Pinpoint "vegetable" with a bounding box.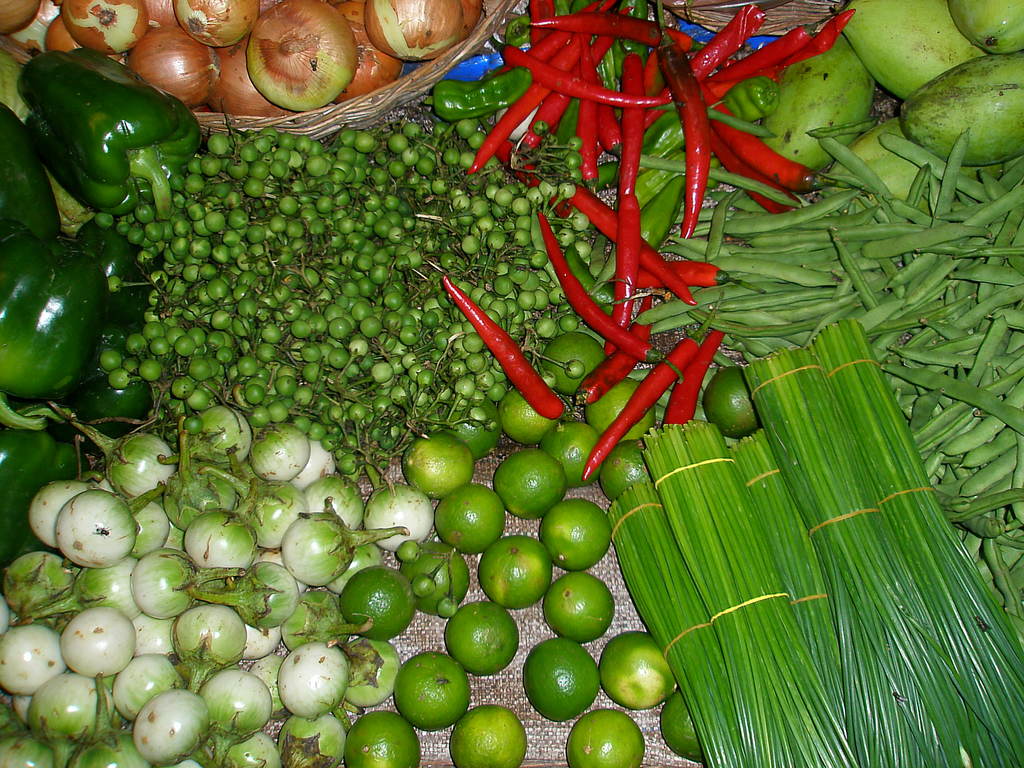
248:0:356:112.
